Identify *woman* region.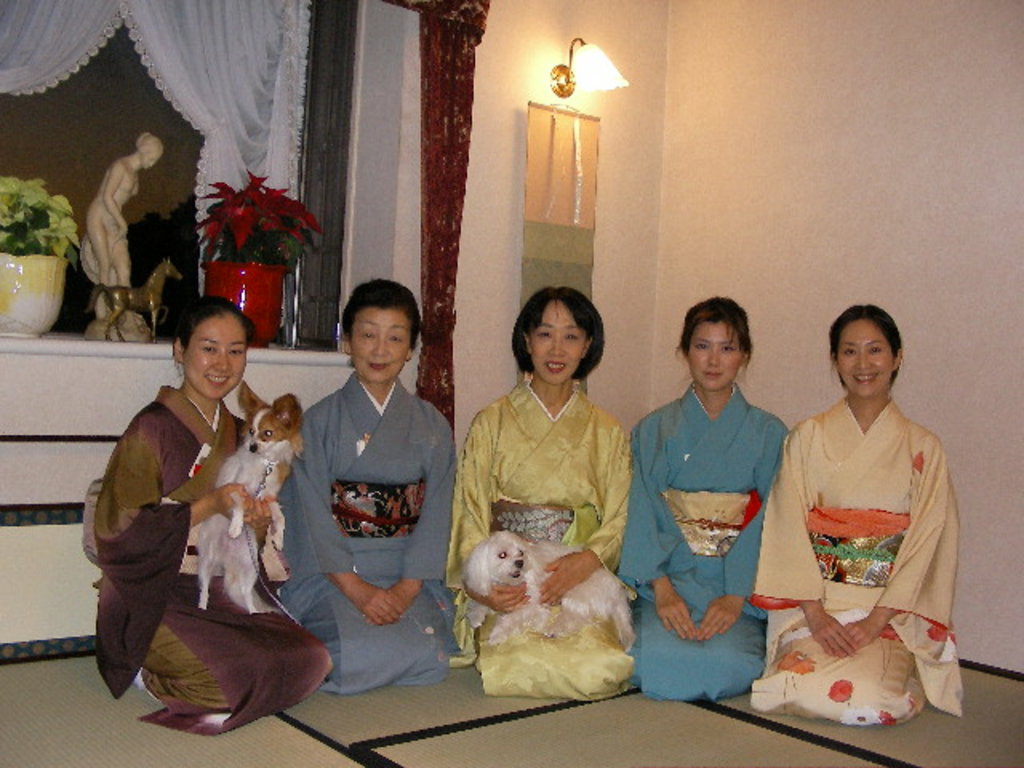
Region: x1=776, y1=306, x2=968, y2=722.
